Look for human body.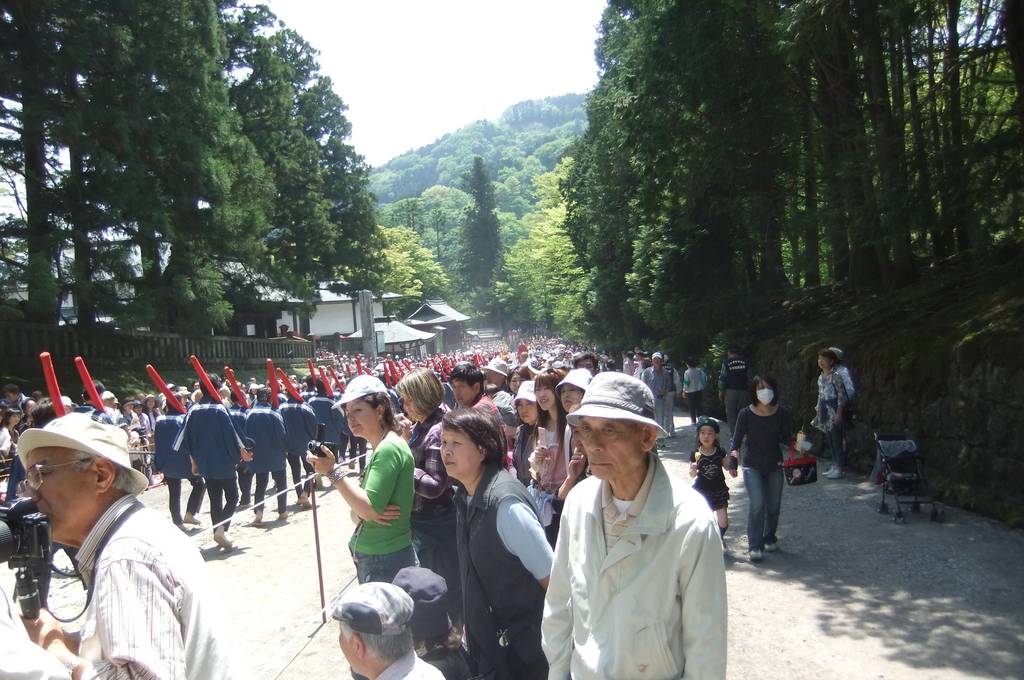
Found: rect(4, 383, 22, 405).
